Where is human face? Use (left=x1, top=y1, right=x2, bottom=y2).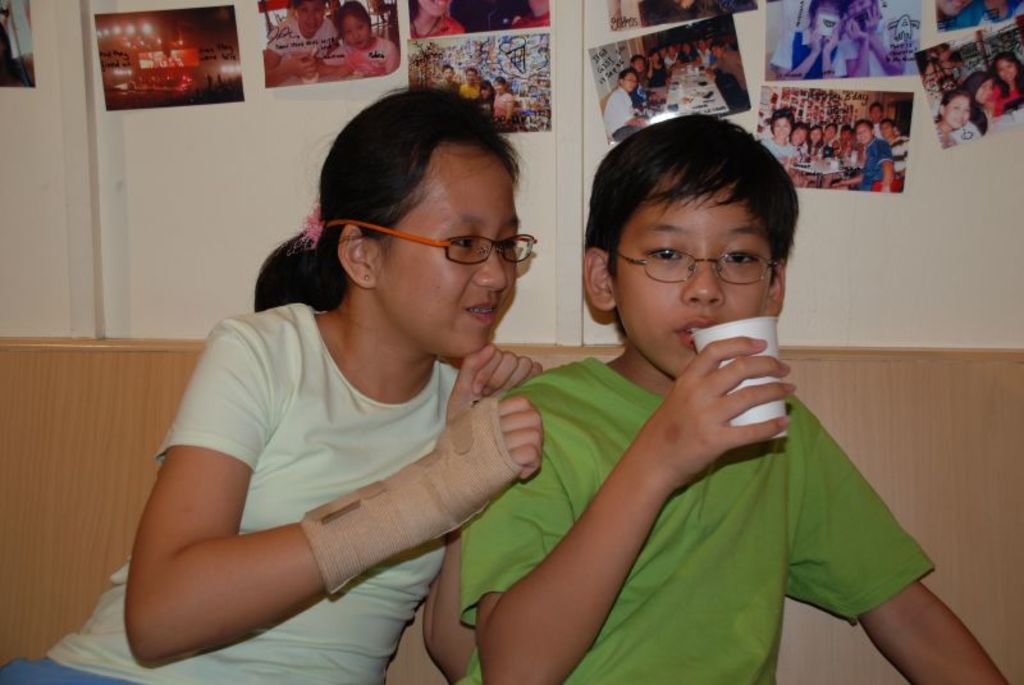
(left=614, top=173, right=776, bottom=379).
